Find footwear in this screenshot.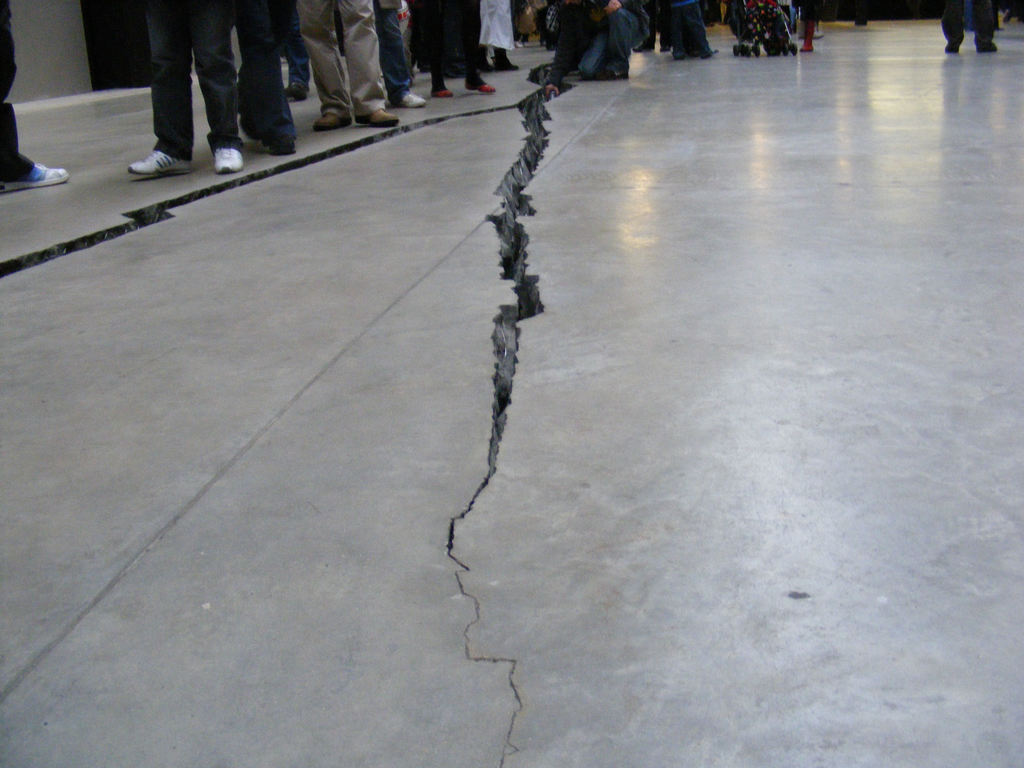
The bounding box for footwear is (359,109,392,130).
